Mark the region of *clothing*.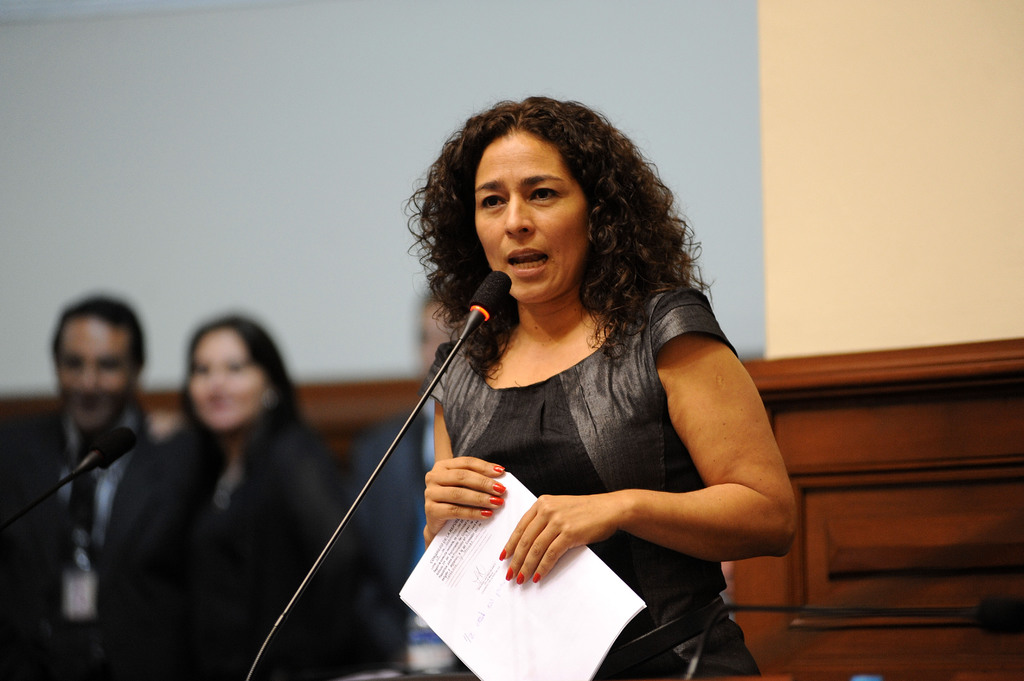
Region: <region>13, 421, 136, 674</region>.
